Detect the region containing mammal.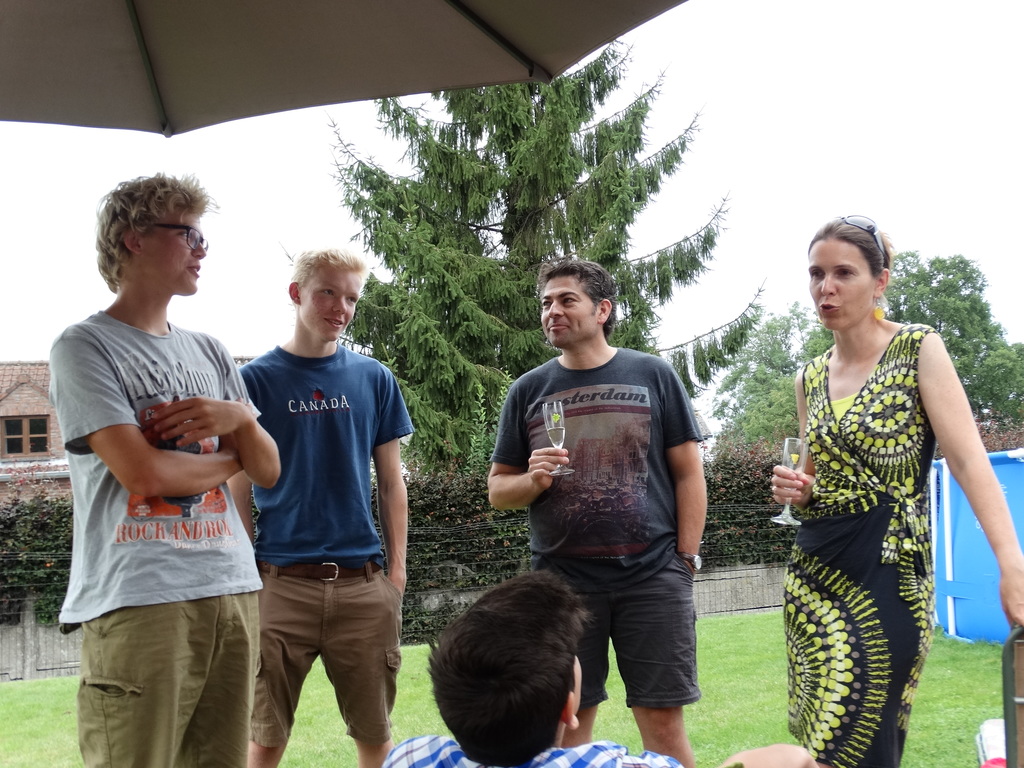
(left=769, top=213, right=1023, bottom=767).
